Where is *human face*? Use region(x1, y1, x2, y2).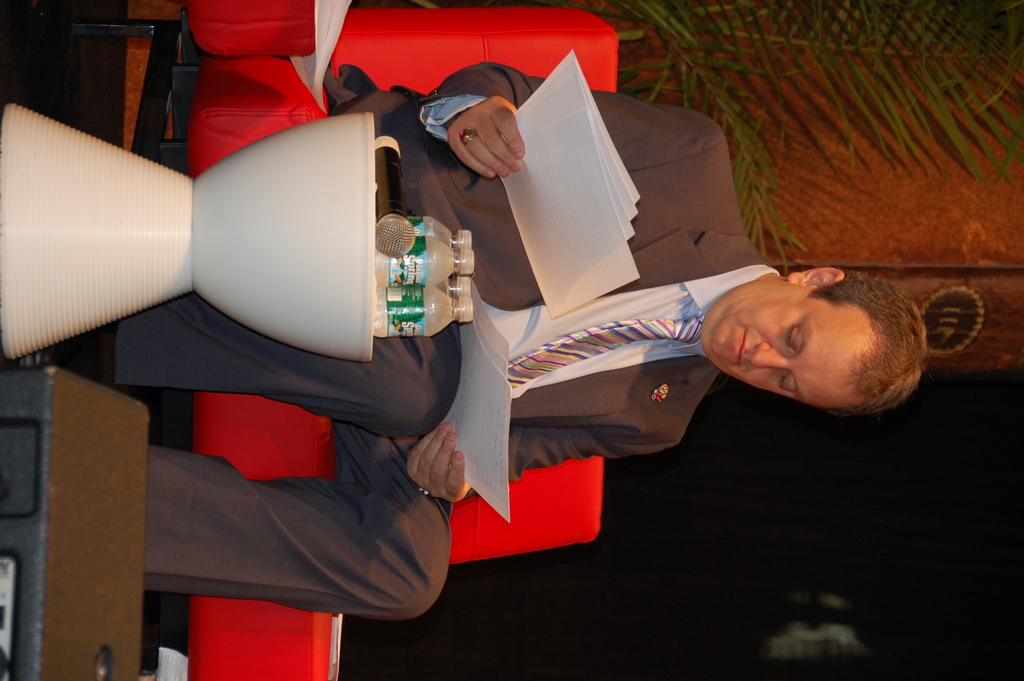
region(701, 283, 862, 408).
